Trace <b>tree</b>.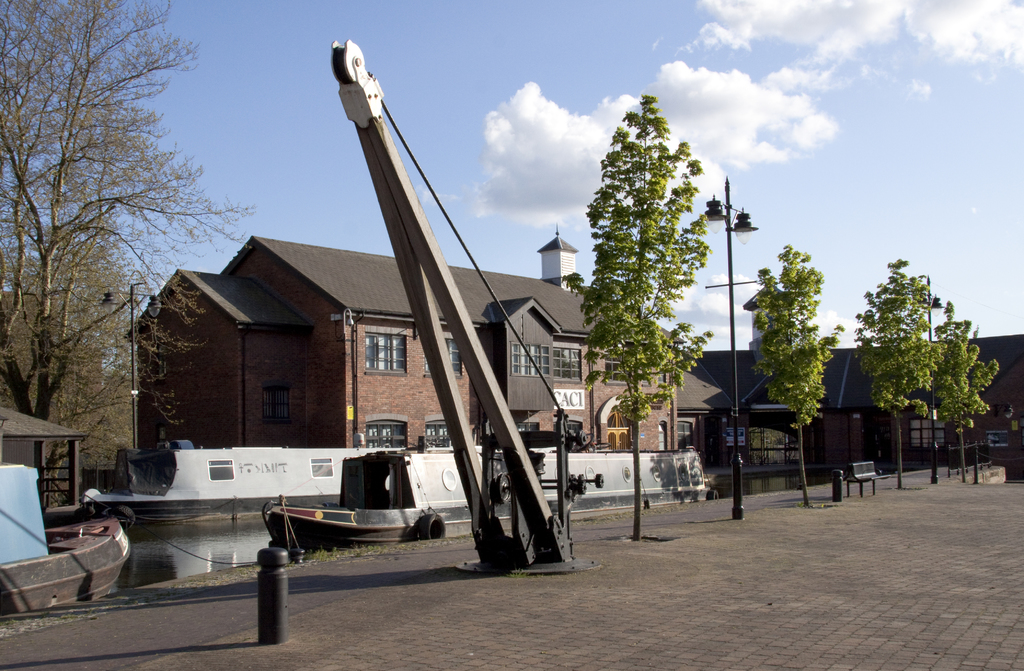
Traced to <region>936, 297, 1002, 482</region>.
